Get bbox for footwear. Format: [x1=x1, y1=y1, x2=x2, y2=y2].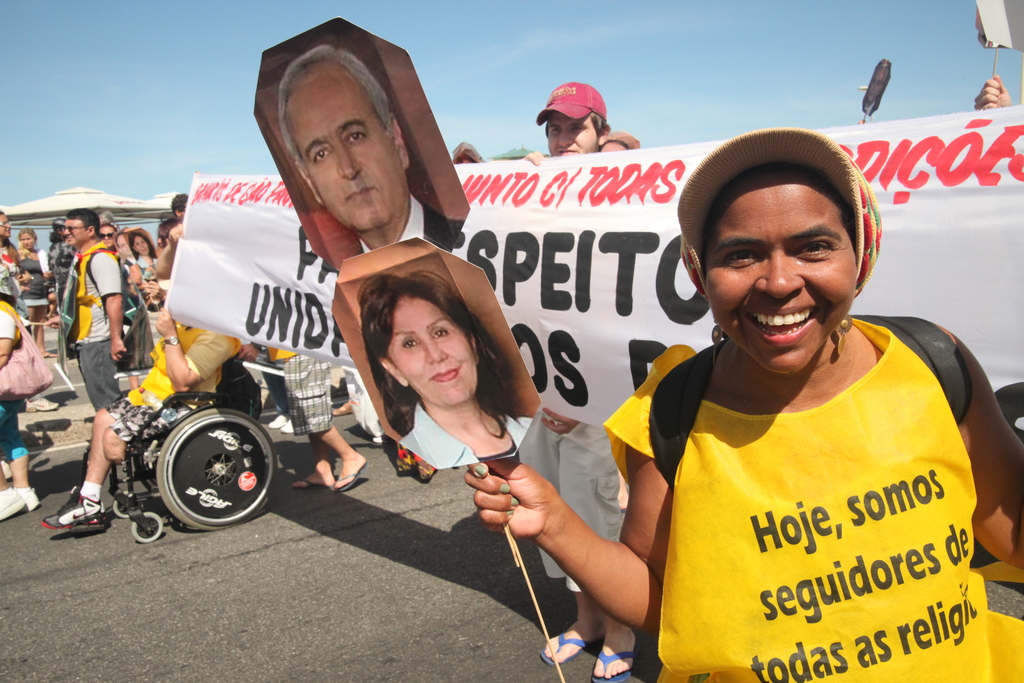
[x1=266, y1=411, x2=291, y2=429].
